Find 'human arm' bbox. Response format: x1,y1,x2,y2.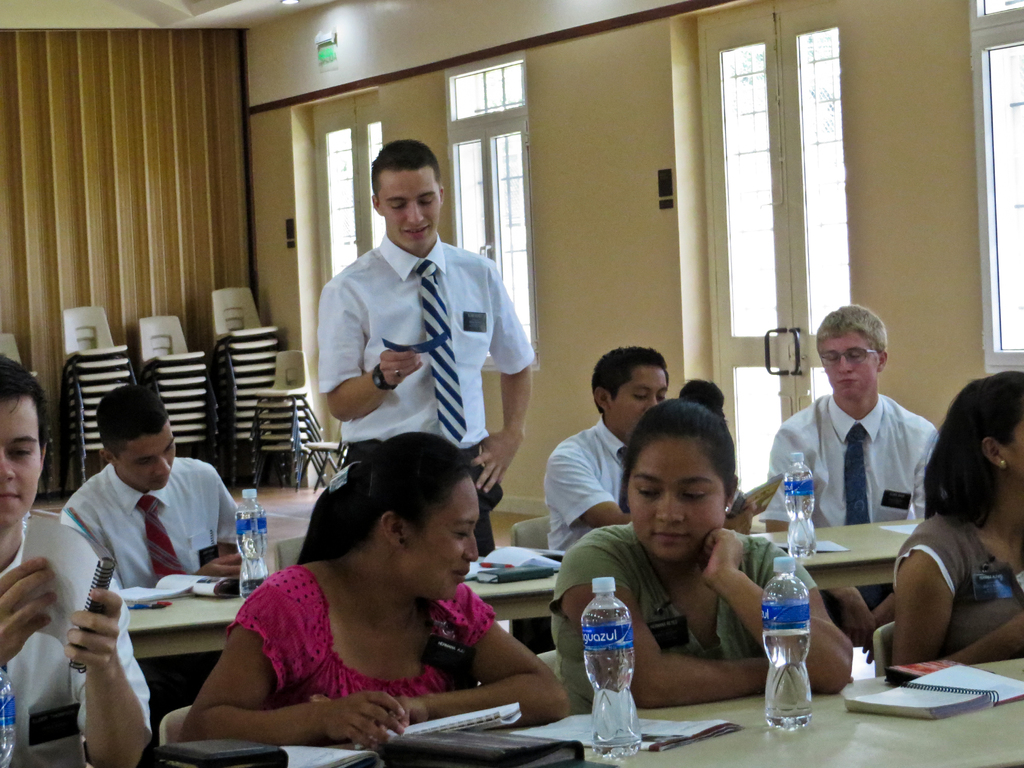
175,586,412,742.
